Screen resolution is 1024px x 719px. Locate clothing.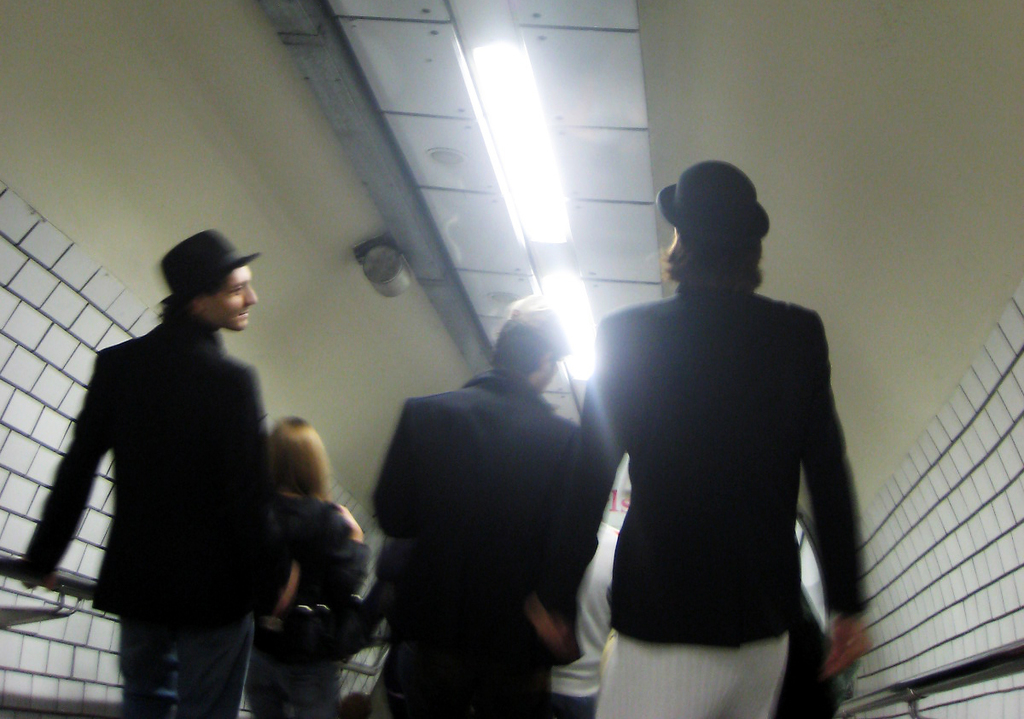
x1=119 y1=606 x2=256 y2=718.
